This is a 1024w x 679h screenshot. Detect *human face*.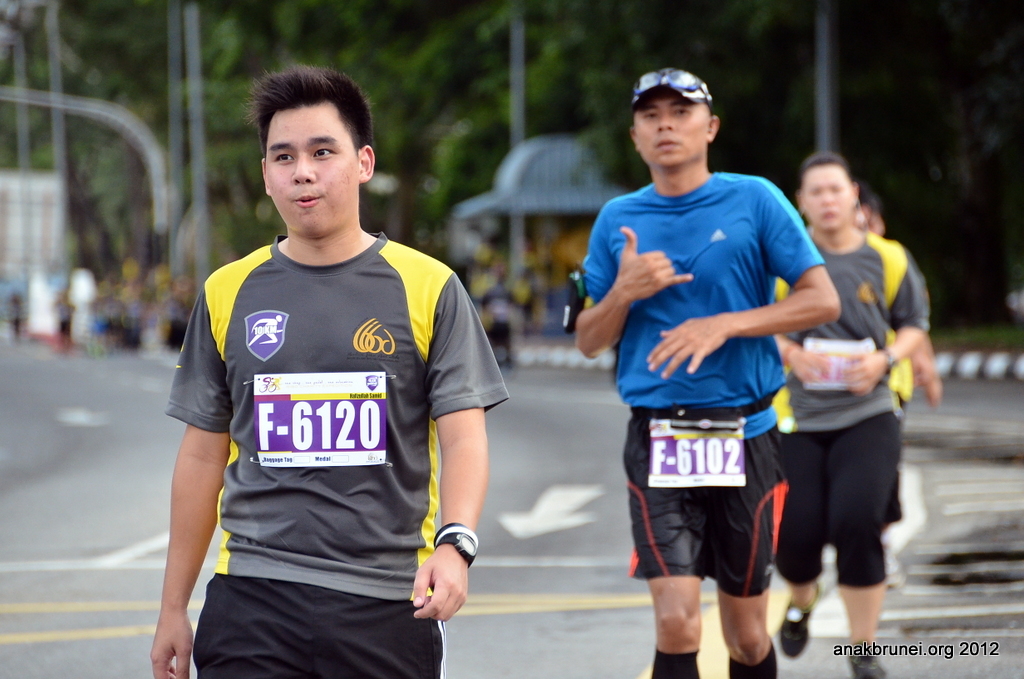
{"left": 634, "top": 89, "right": 714, "bottom": 162}.
